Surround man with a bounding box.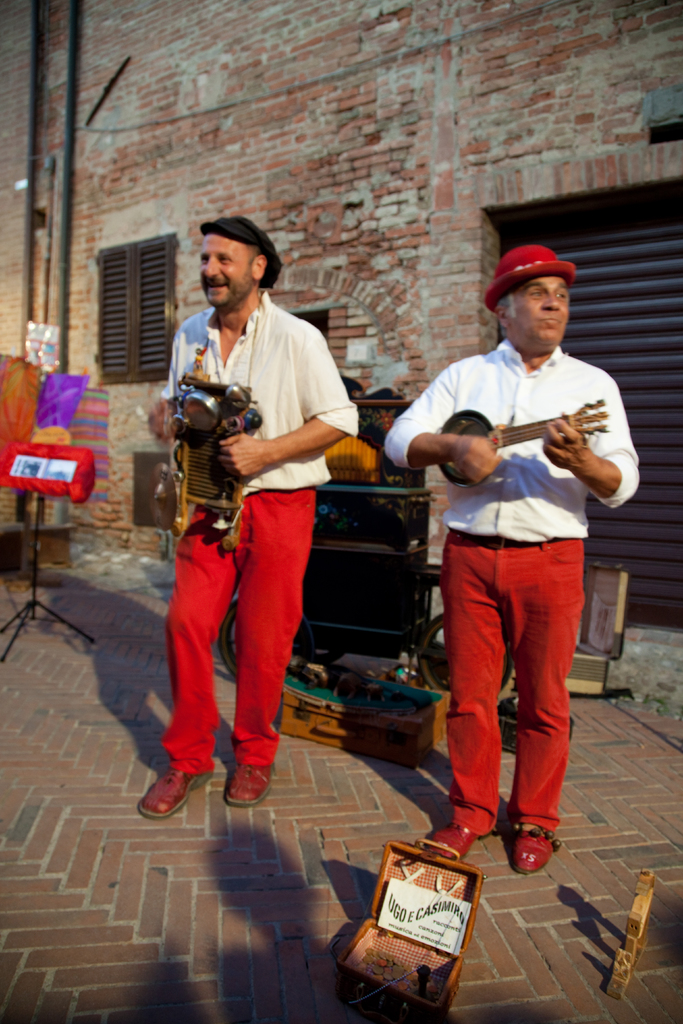
box=[131, 209, 358, 812].
